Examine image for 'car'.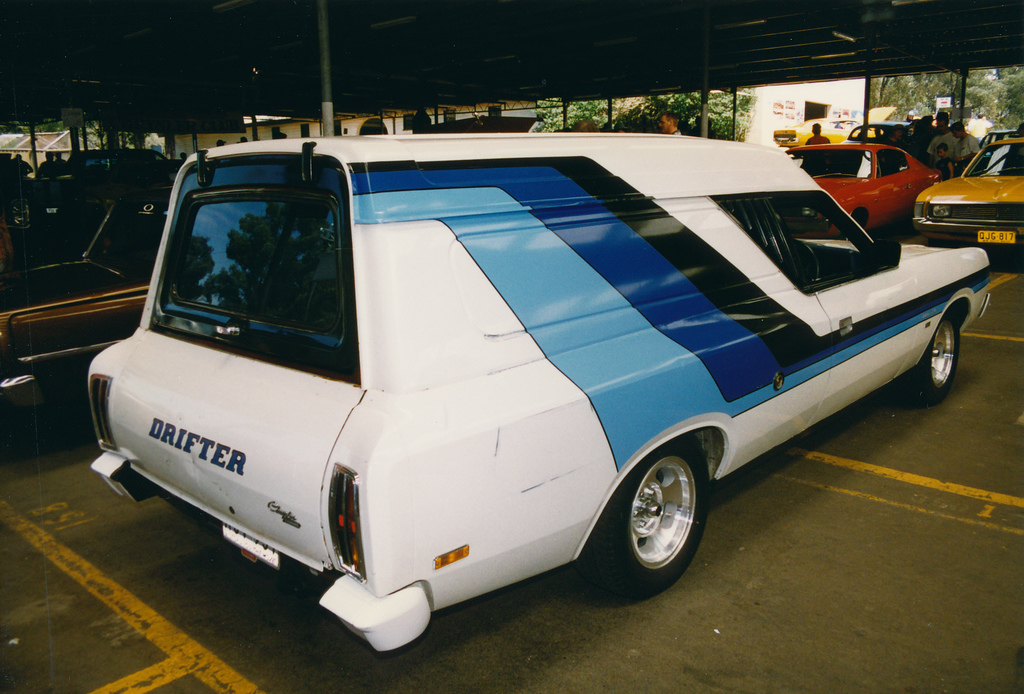
Examination result: 786/142/945/231.
